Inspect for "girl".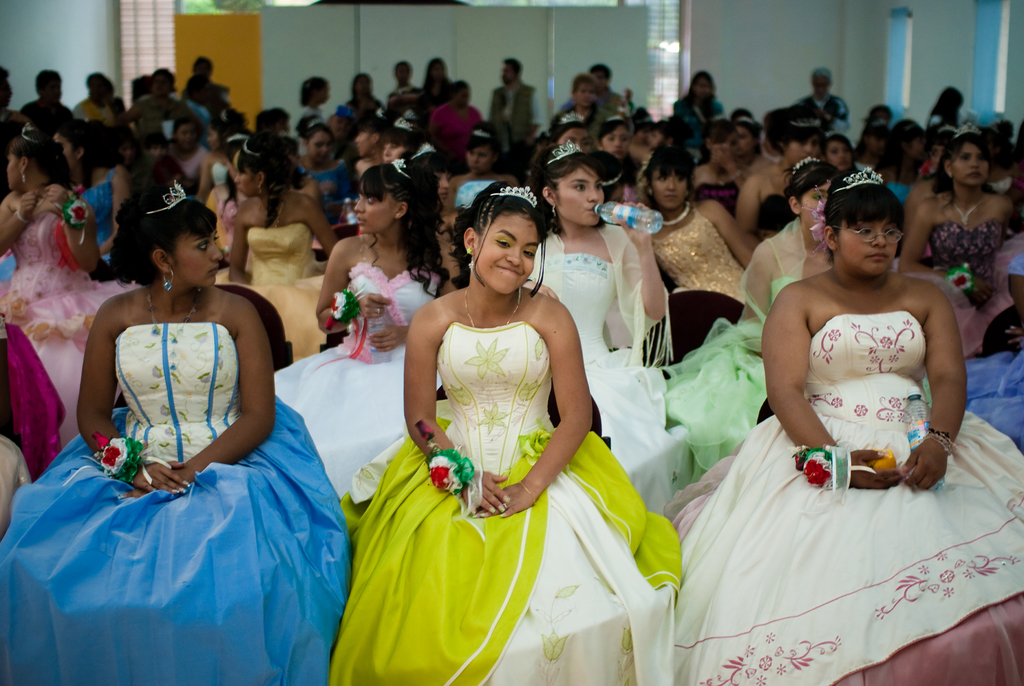
Inspection: [0, 198, 351, 685].
